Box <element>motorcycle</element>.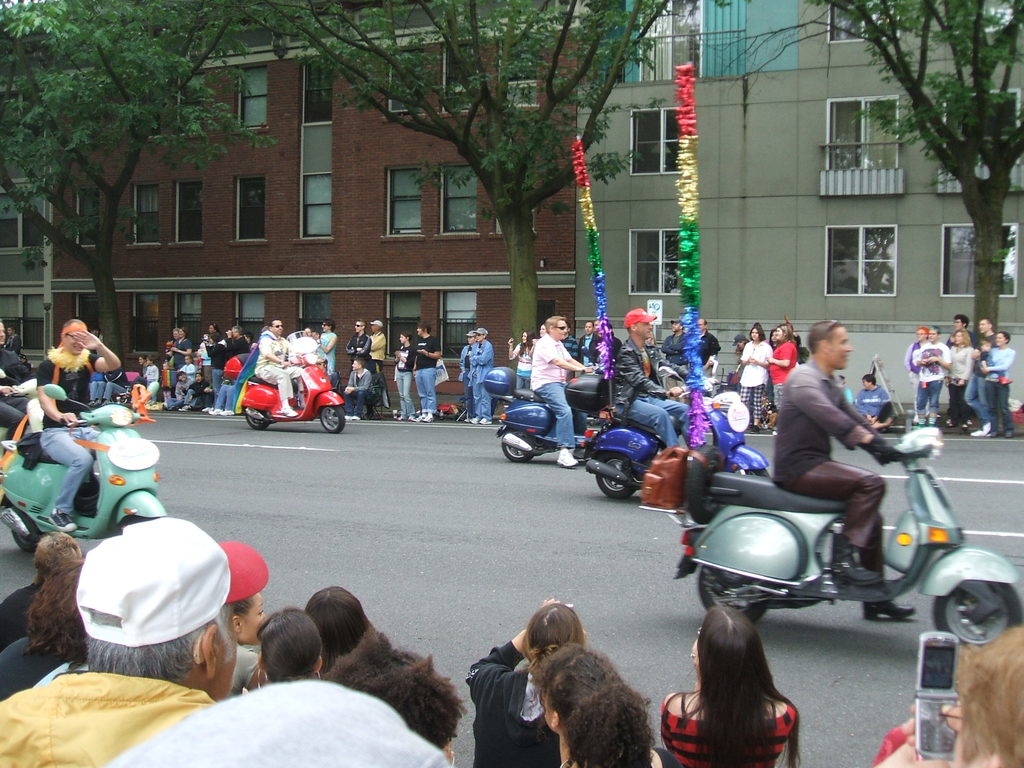
(496,361,624,463).
